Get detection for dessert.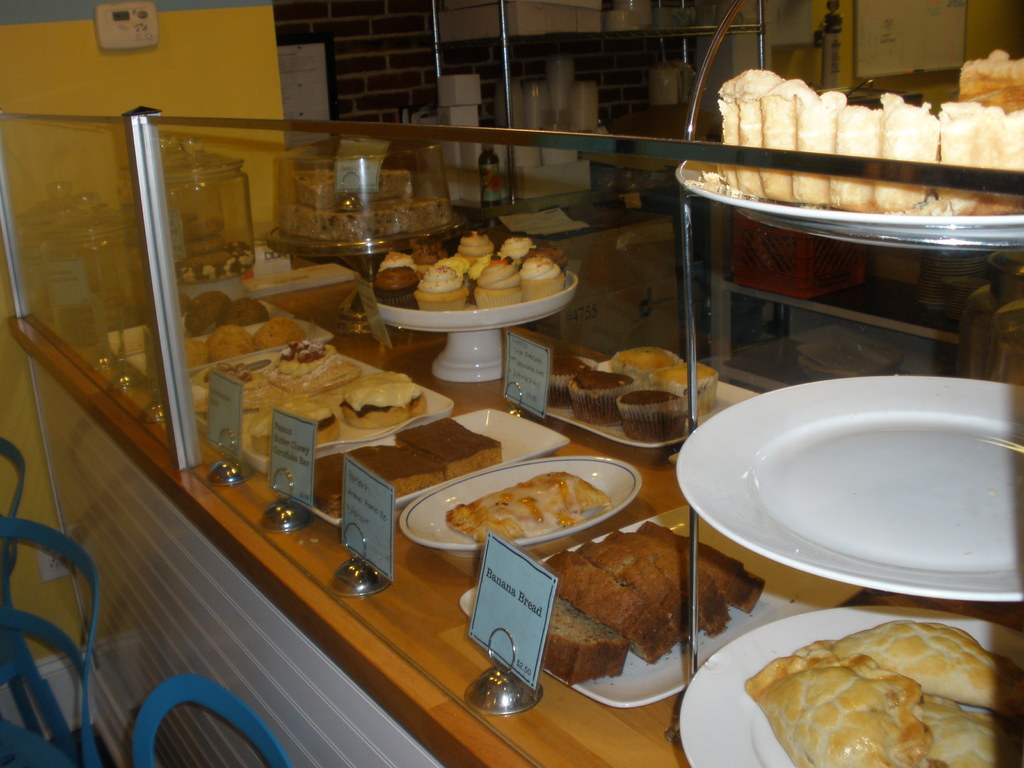
Detection: BBox(223, 323, 257, 355).
